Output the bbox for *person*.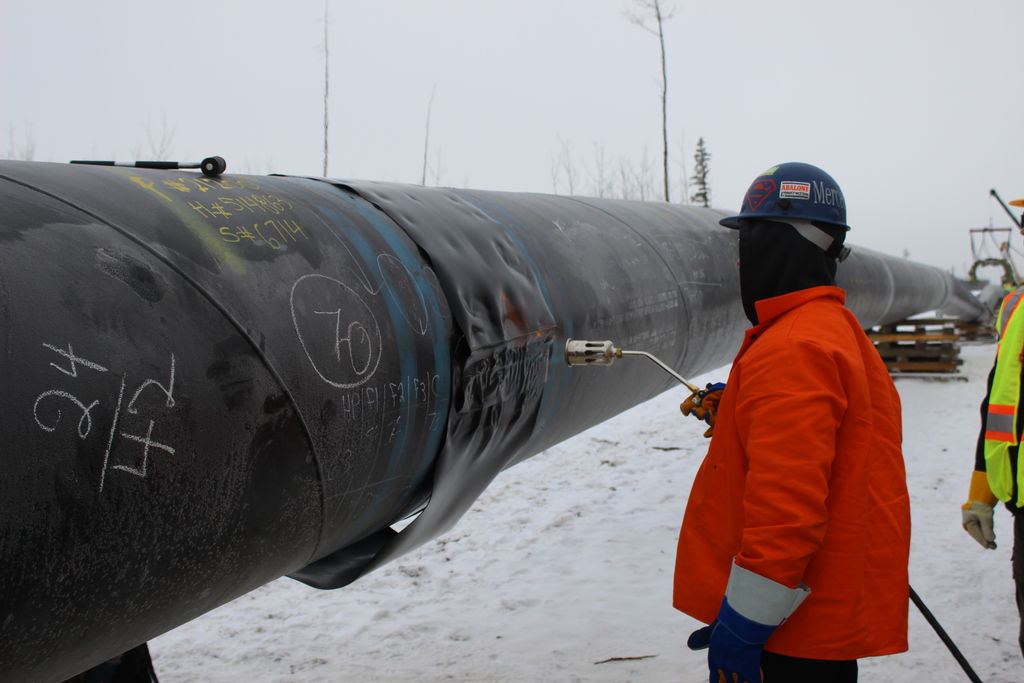
bbox=(959, 273, 1023, 656).
